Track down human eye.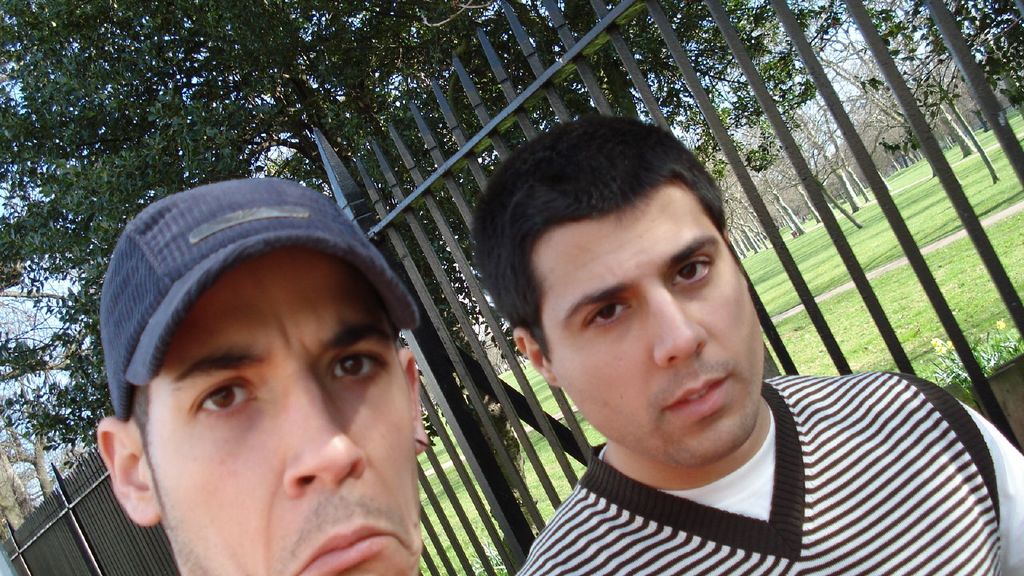
Tracked to 673 255 719 289.
